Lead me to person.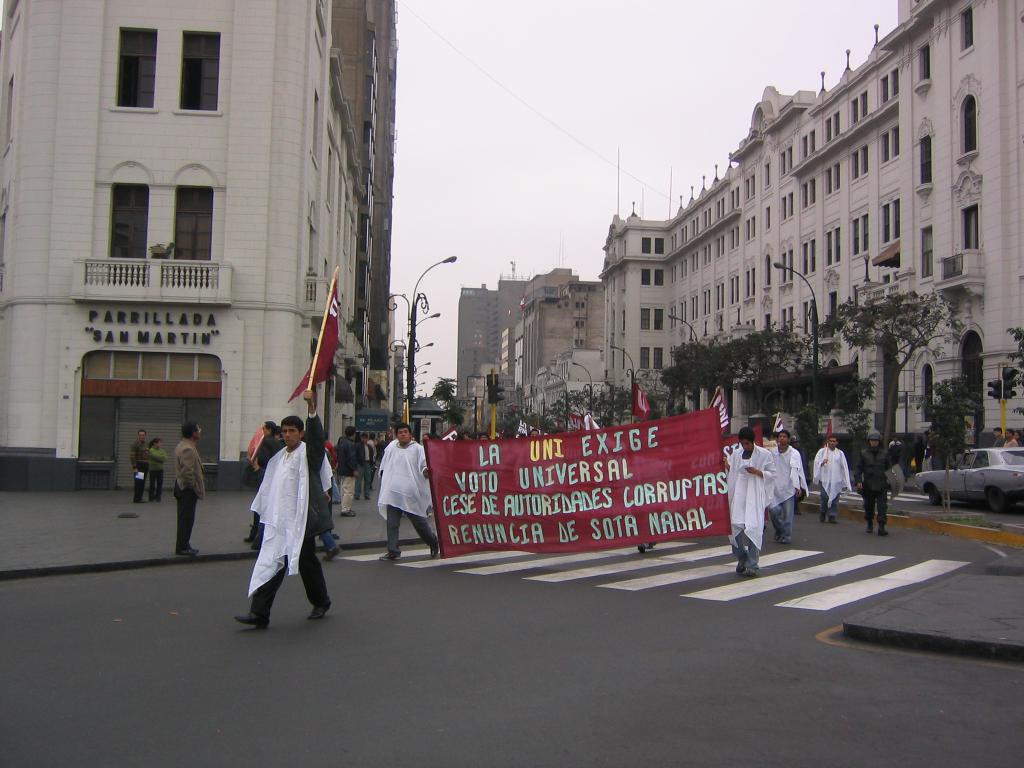
Lead to [x1=718, y1=426, x2=776, y2=575].
